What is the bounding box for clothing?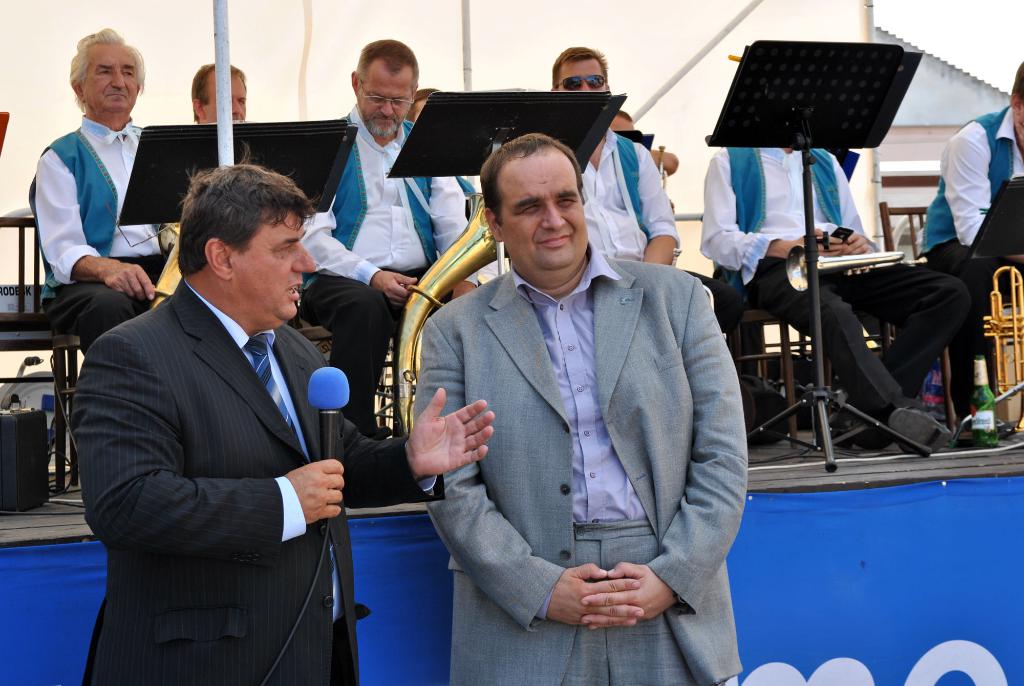
locate(584, 127, 685, 264).
